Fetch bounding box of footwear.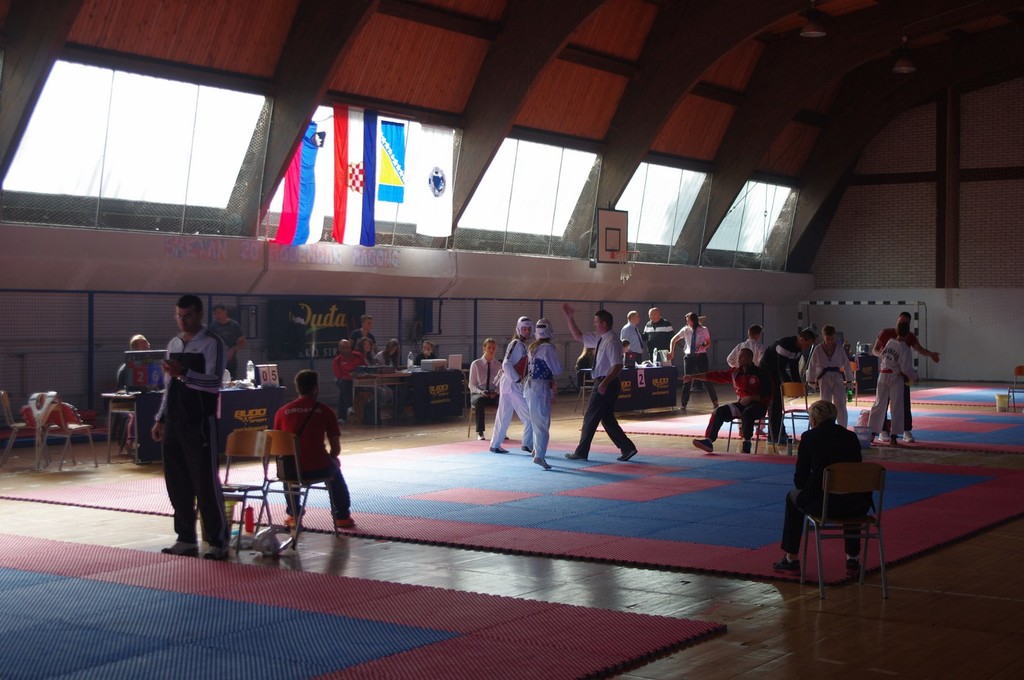
Bbox: region(852, 560, 867, 571).
